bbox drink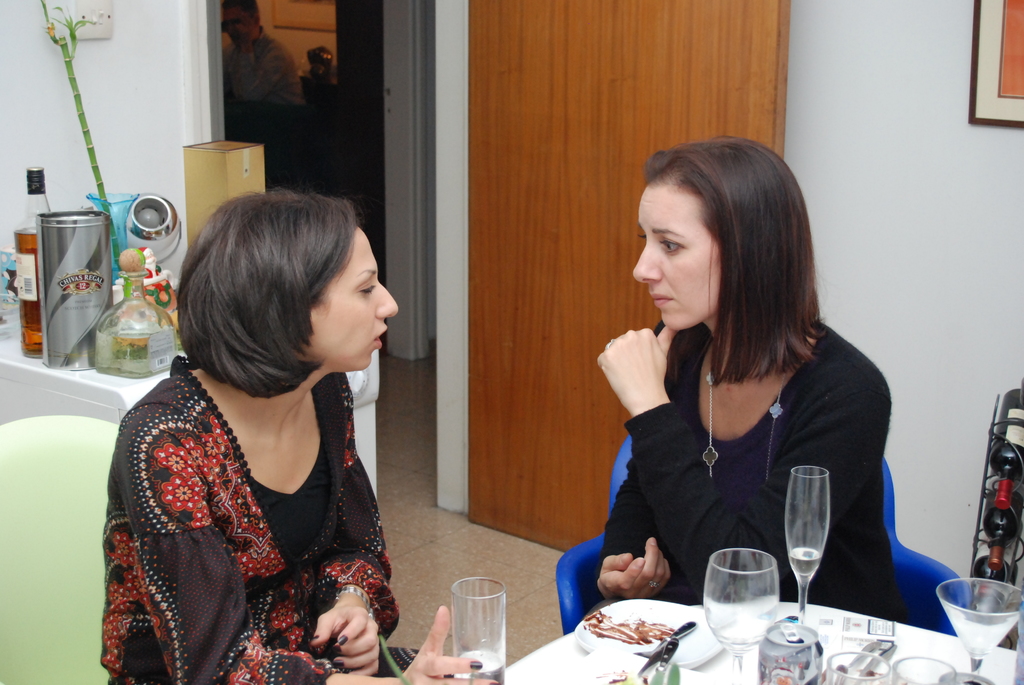
crop(458, 652, 512, 684)
